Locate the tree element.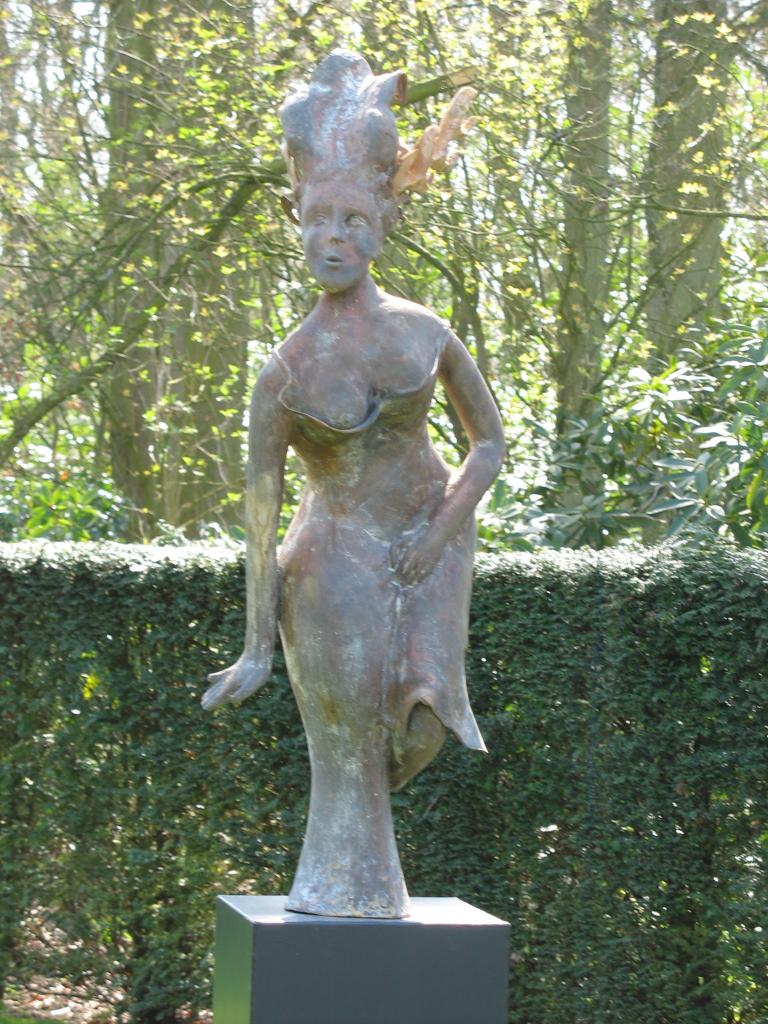
Element bbox: pyautogui.locateOnScreen(0, 0, 767, 539).
